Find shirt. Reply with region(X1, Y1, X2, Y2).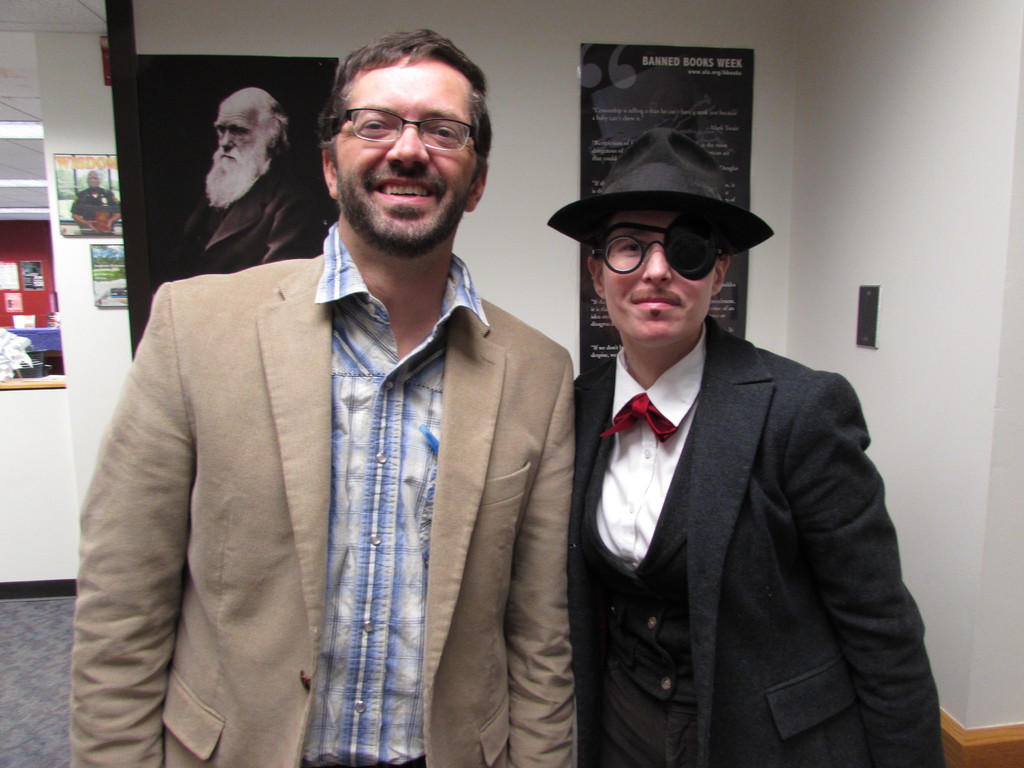
region(313, 219, 492, 767).
